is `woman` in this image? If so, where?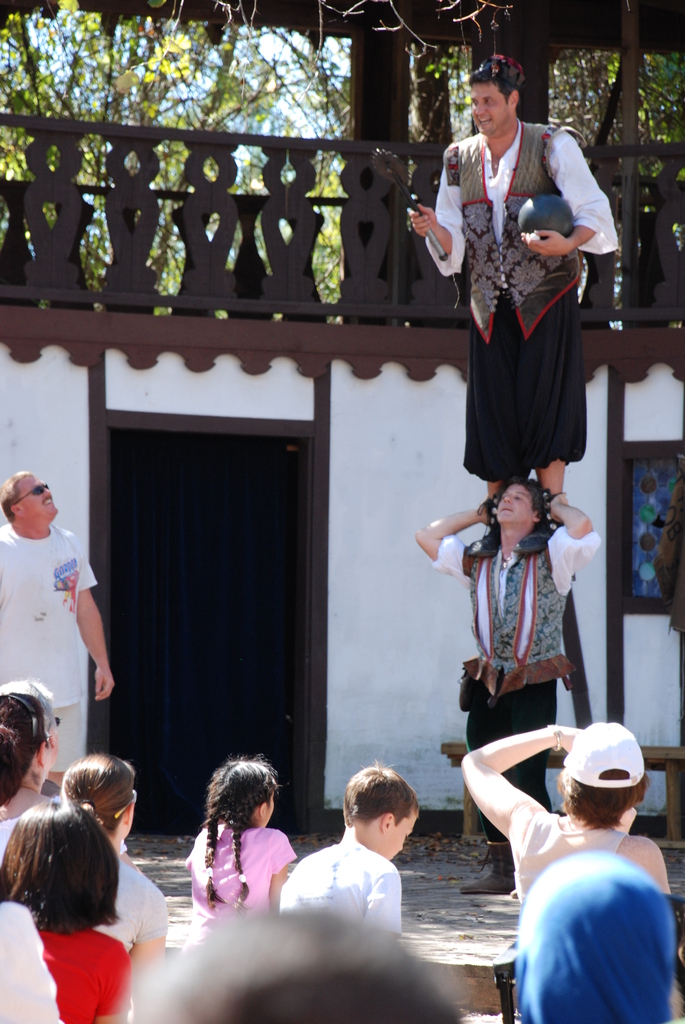
Yes, at <box>0,666,63,849</box>.
